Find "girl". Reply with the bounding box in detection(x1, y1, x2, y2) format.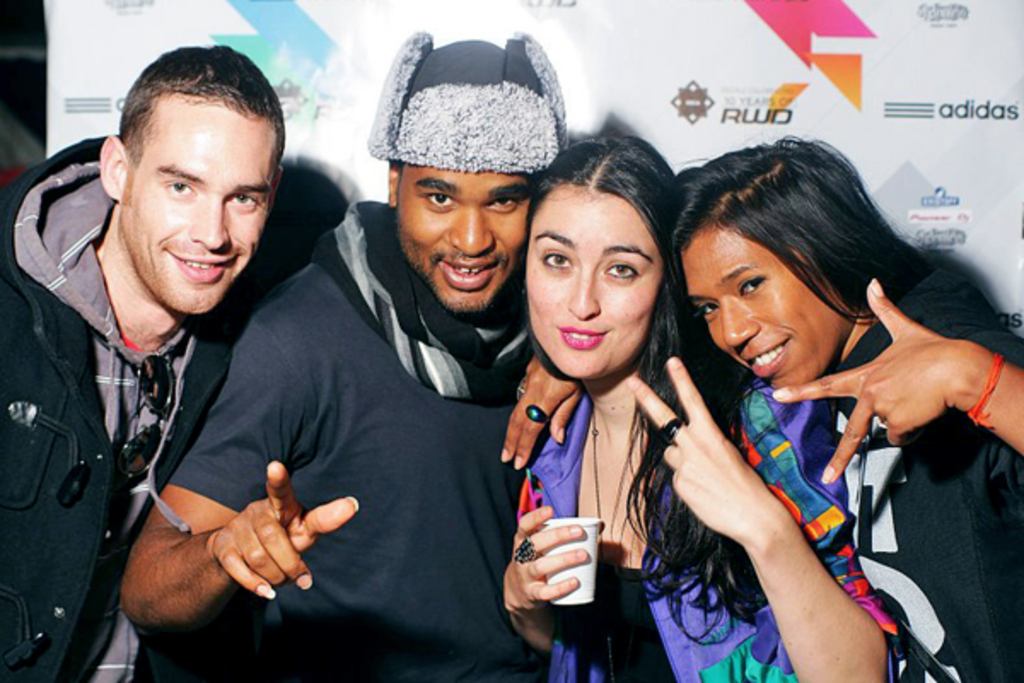
detection(666, 114, 1022, 681).
